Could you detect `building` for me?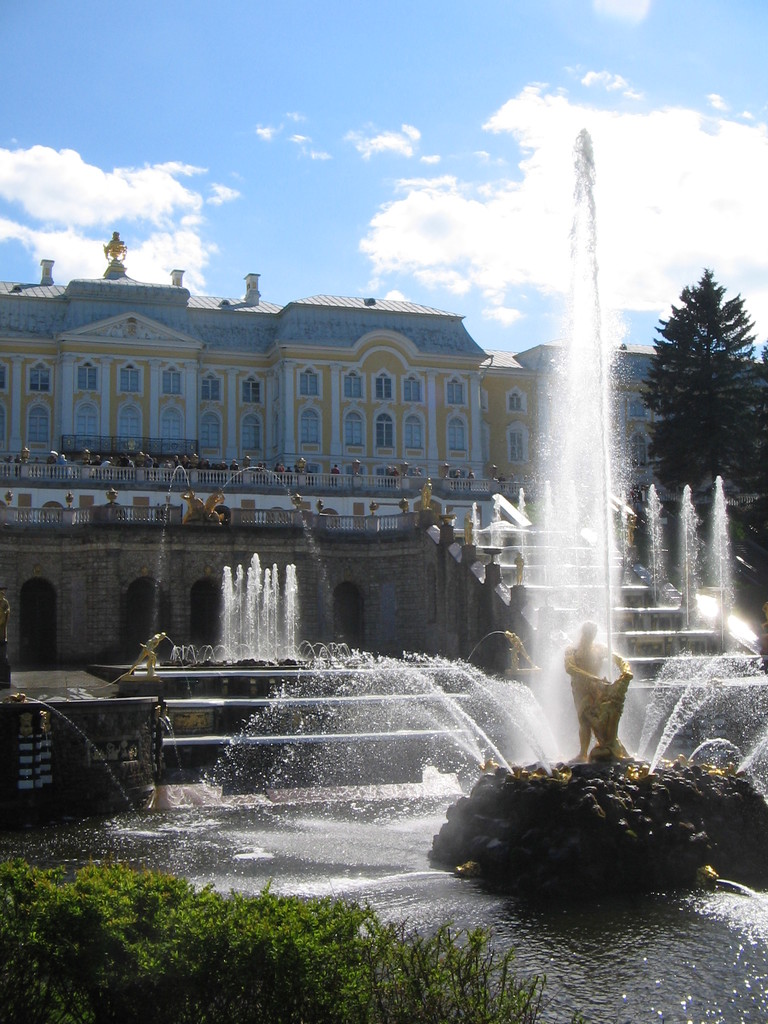
Detection result: bbox(0, 236, 767, 531).
